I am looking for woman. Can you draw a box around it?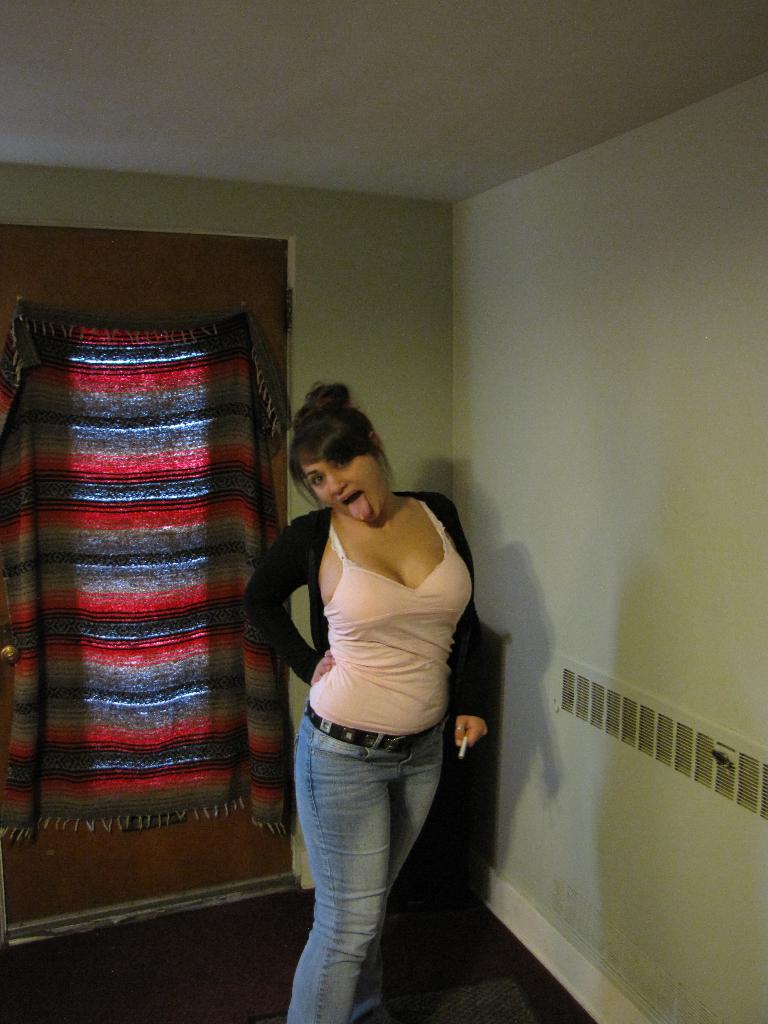
Sure, the bounding box is [x1=245, y1=367, x2=499, y2=1023].
